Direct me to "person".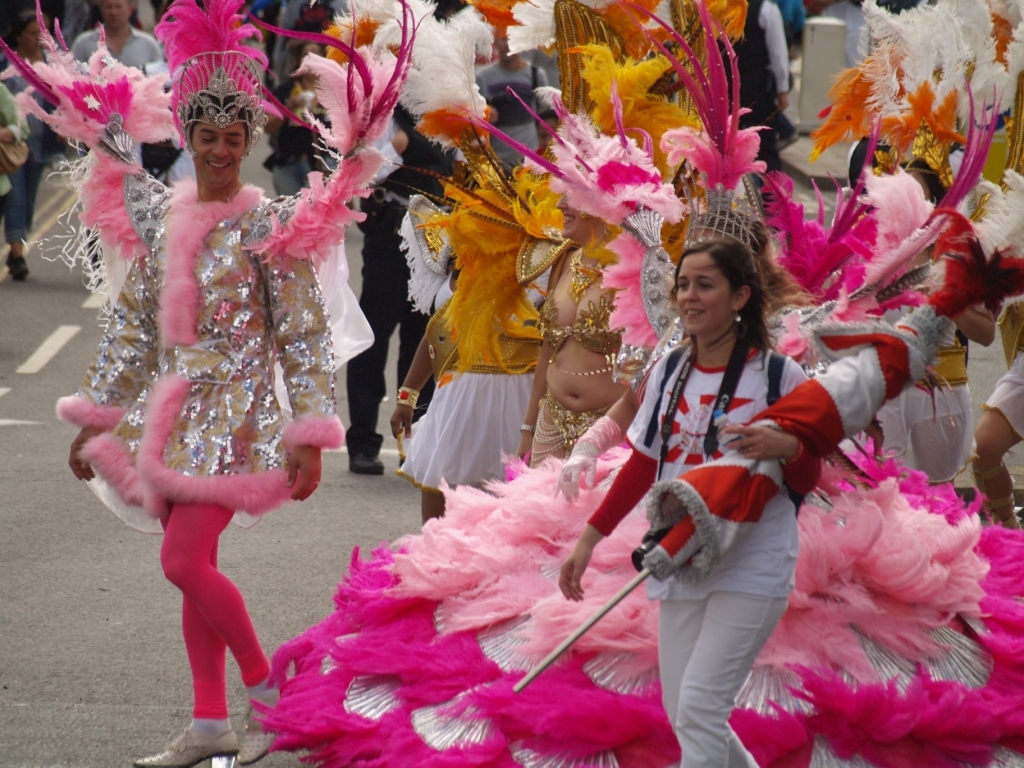
Direction: bbox=[557, 181, 832, 767].
